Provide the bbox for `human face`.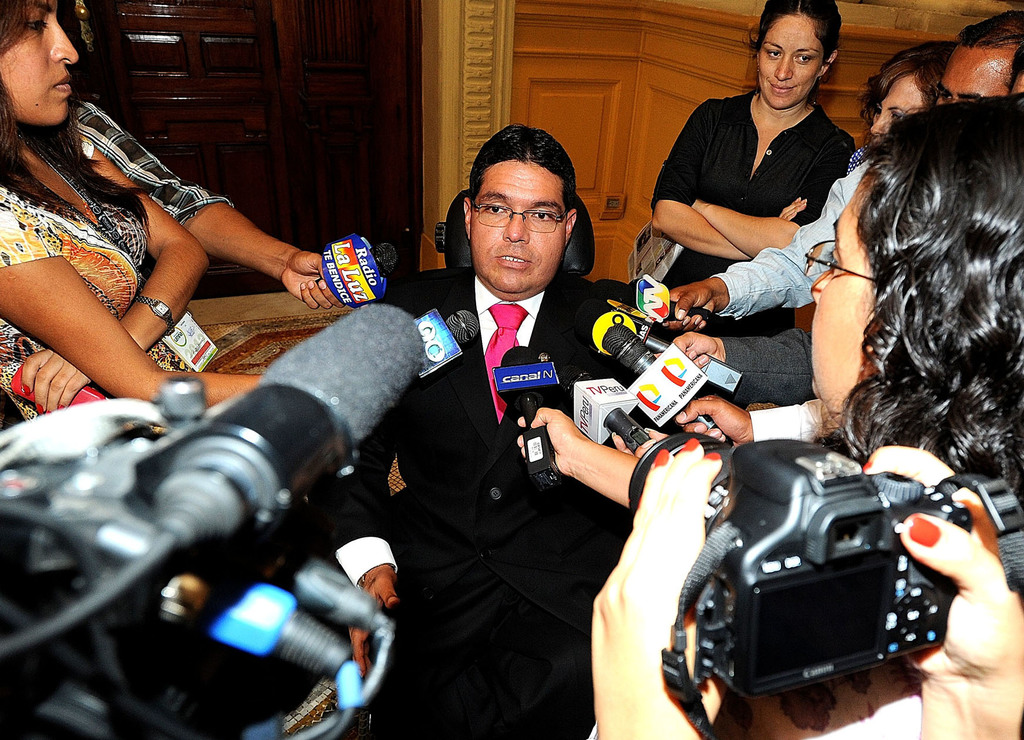
[x1=868, y1=72, x2=925, y2=148].
